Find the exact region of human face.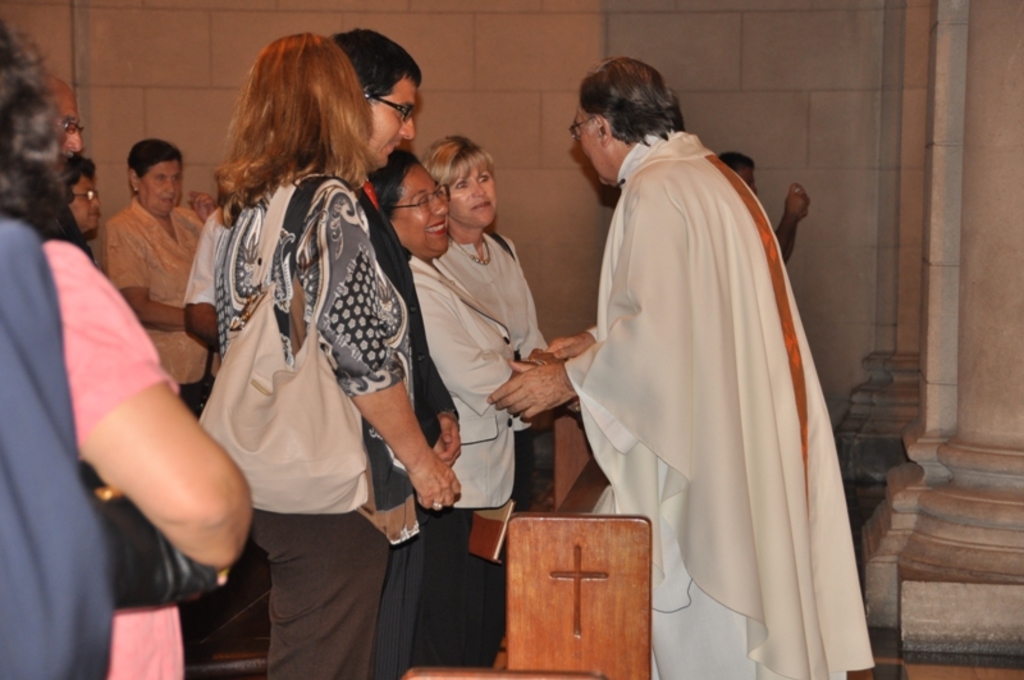
Exact region: left=371, top=77, right=424, bottom=169.
